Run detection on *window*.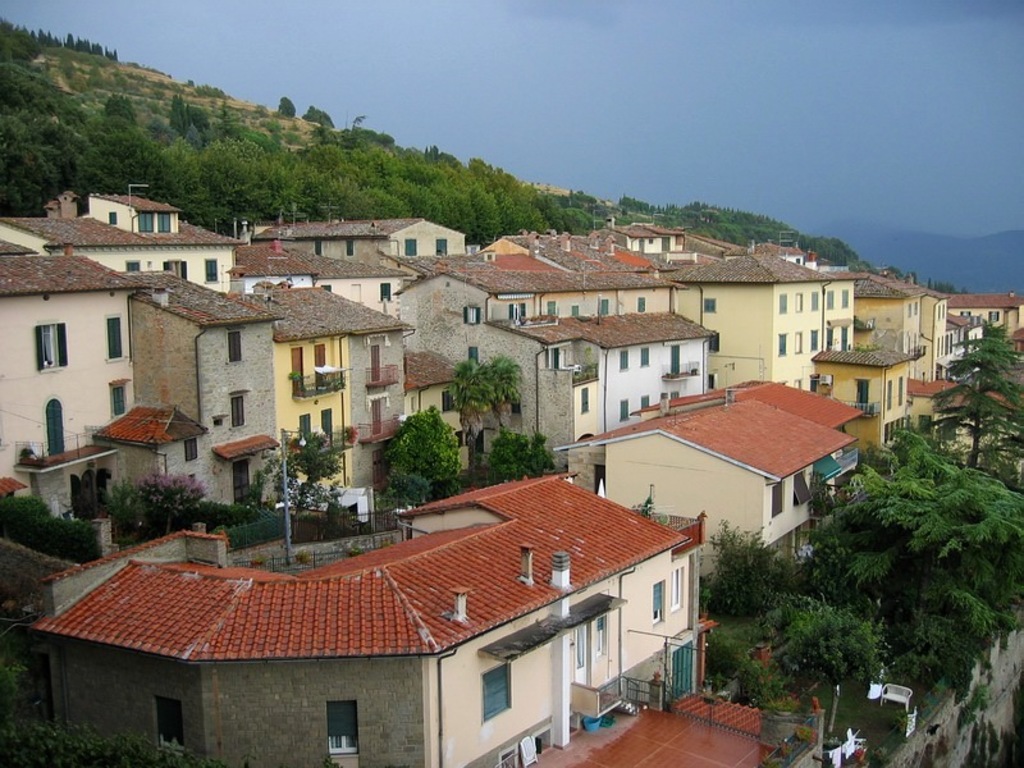
Result: [105,312,122,362].
